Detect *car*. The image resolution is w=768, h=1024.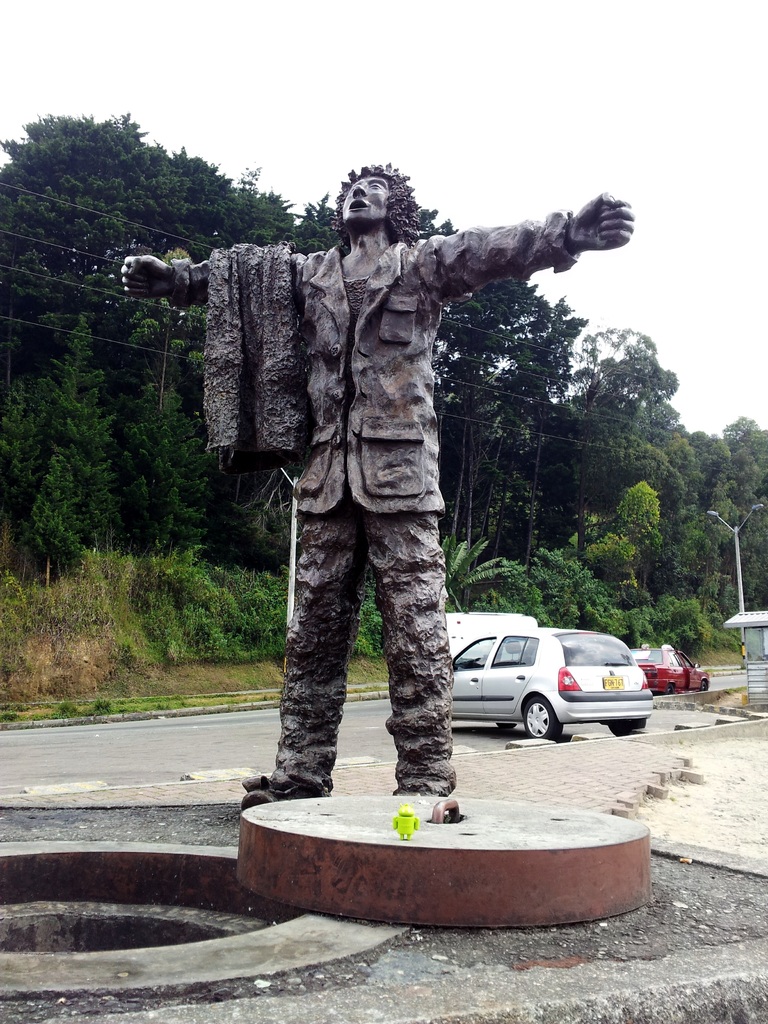
box=[438, 619, 669, 746].
